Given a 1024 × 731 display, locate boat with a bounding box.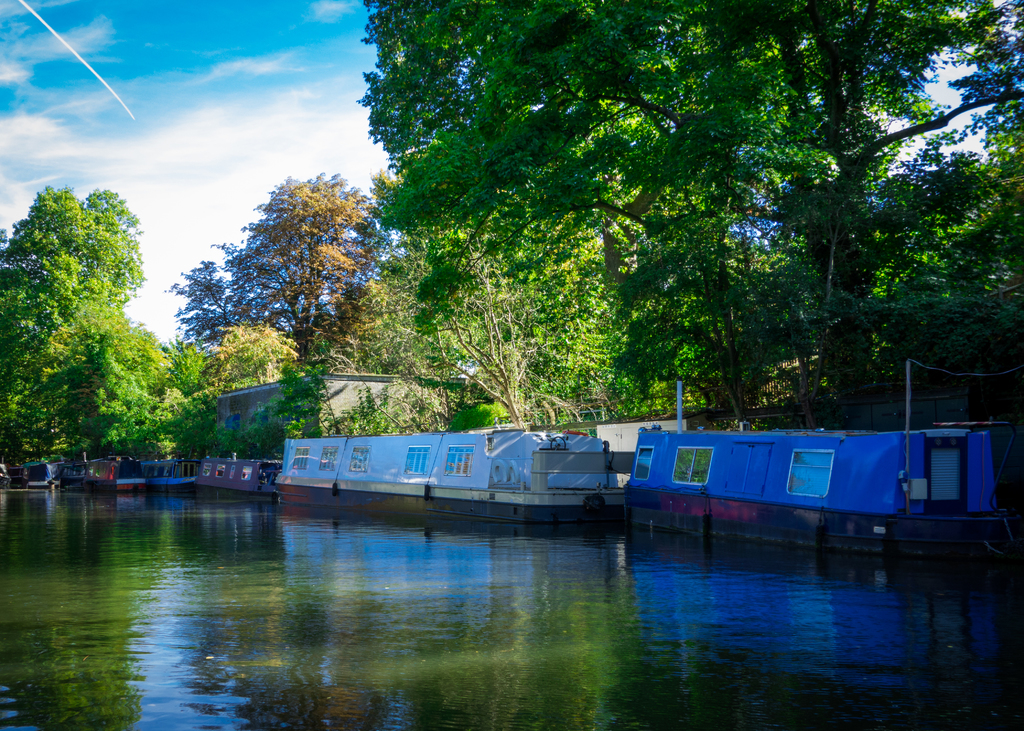
Located: [82, 458, 153, 484].
